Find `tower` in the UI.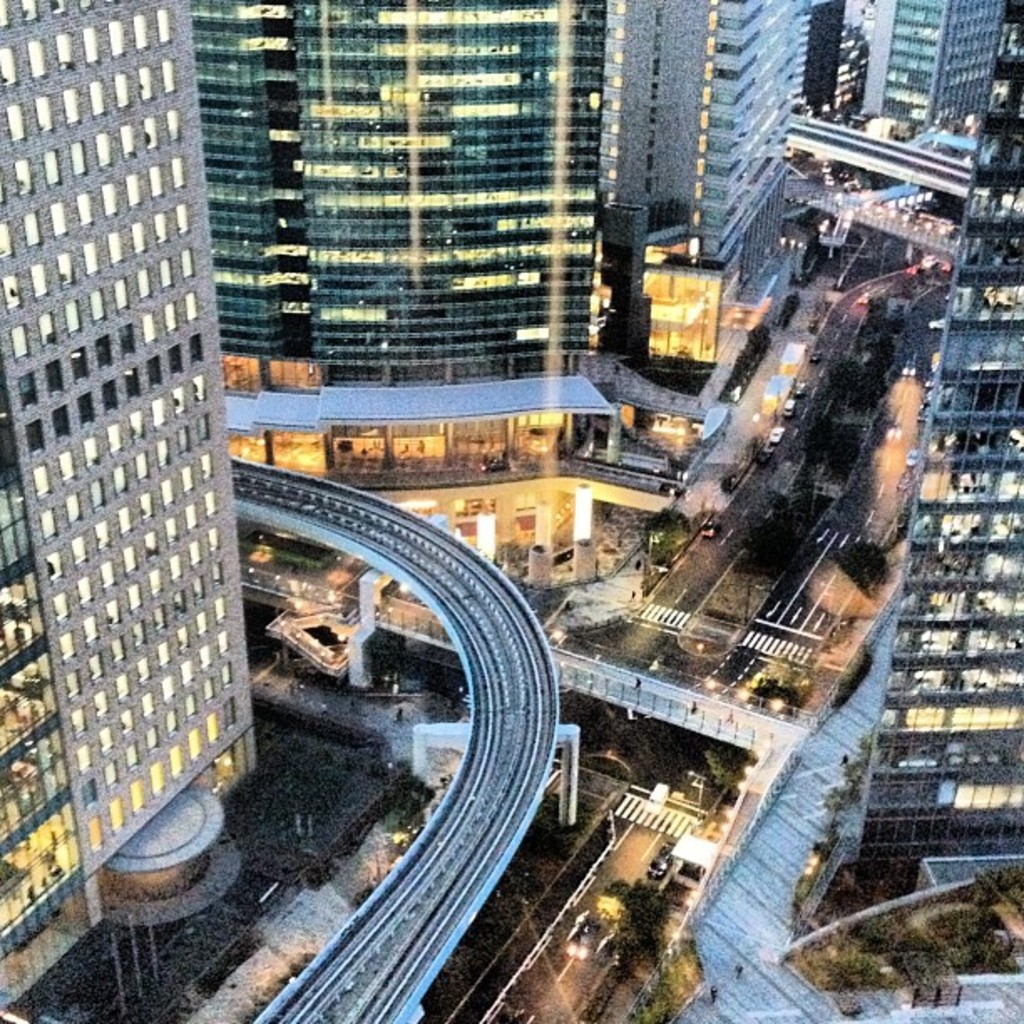
UI element at (left=850, top=0, right=1014, bottom=214).
